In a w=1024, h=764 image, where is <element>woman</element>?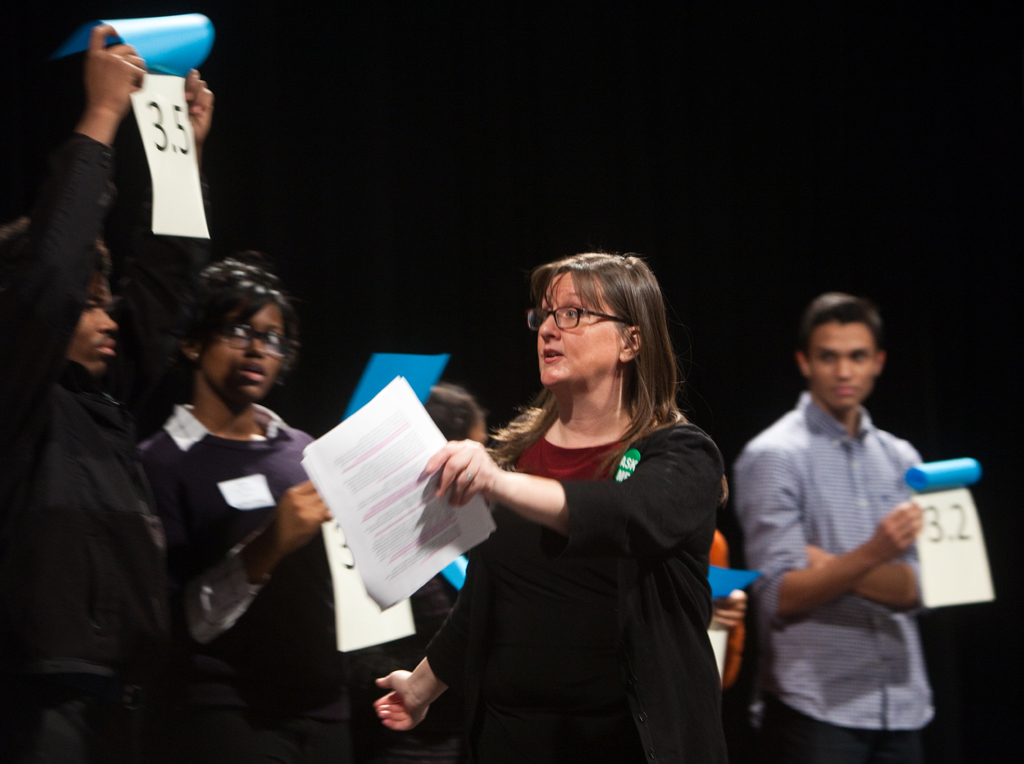
[x1=137, y1=254, x2=378, y2=756].
